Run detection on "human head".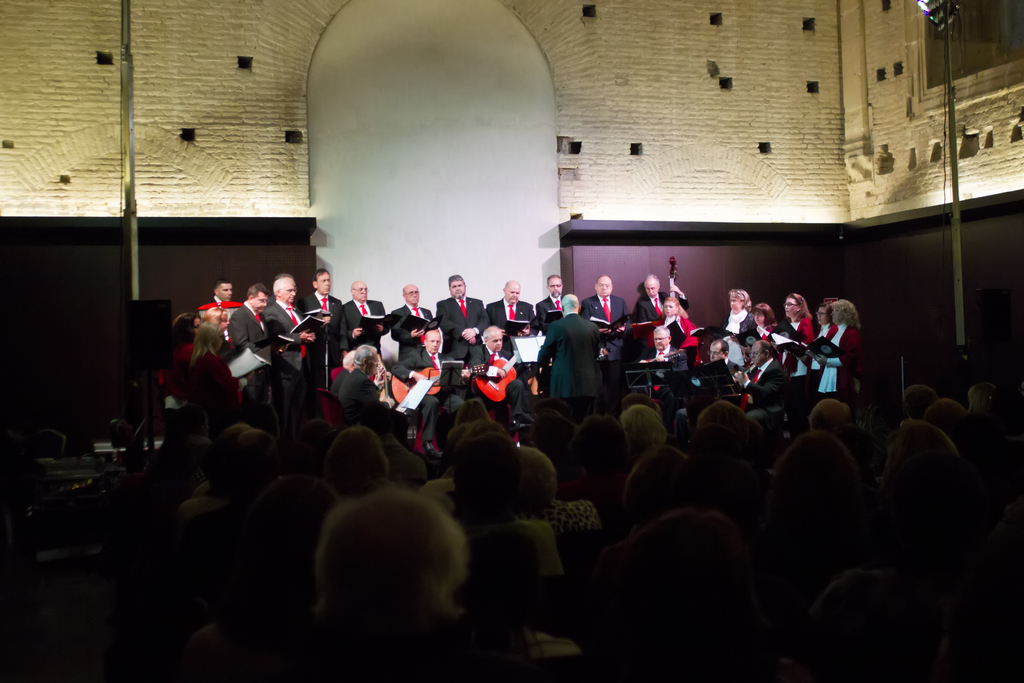
Result: x1=355 y1=345 x2=380 y2=376.
